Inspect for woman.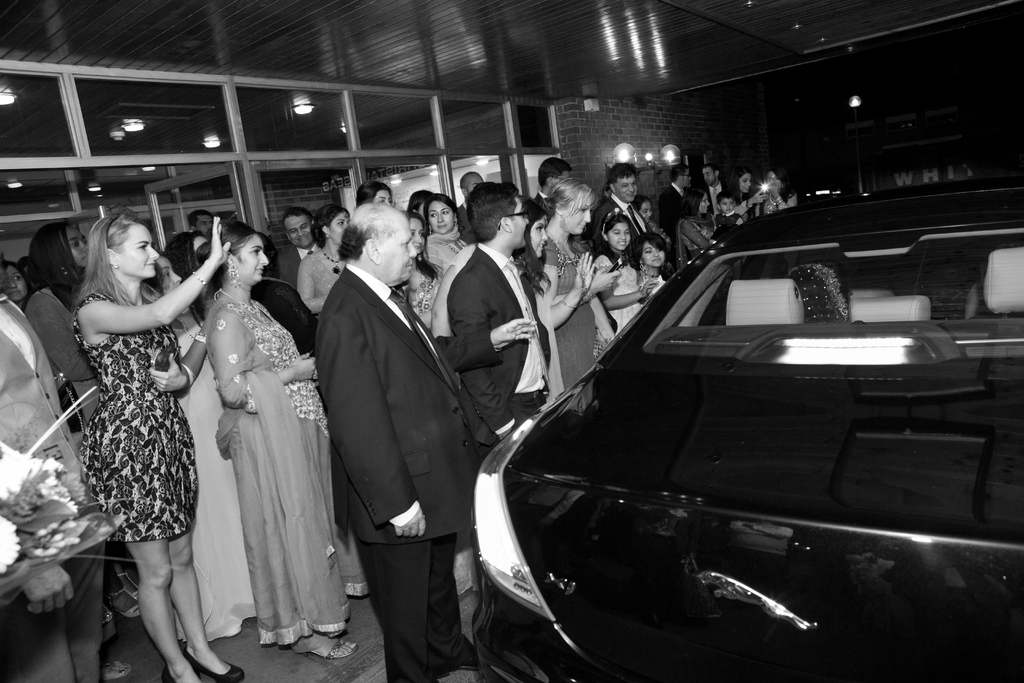
Inspection: pyautogui.locateOnScreen(673, 189, 722, 261).
